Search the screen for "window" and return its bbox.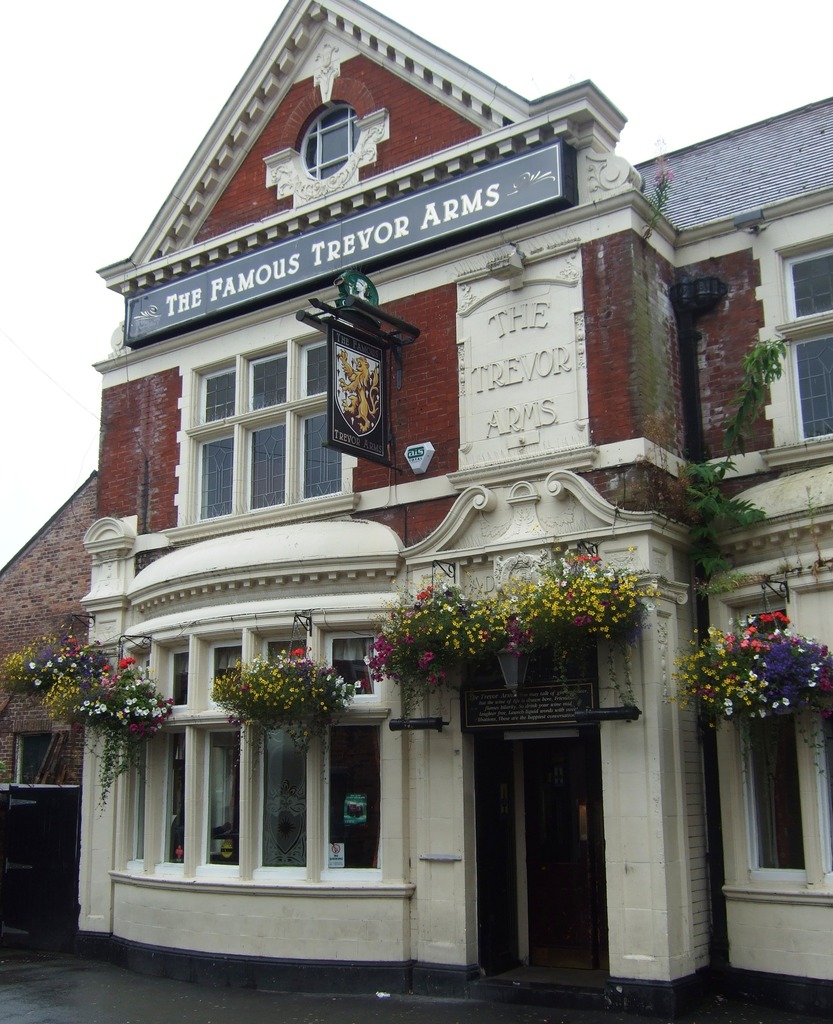
Found: bbox(166, 308, 337, 531).
